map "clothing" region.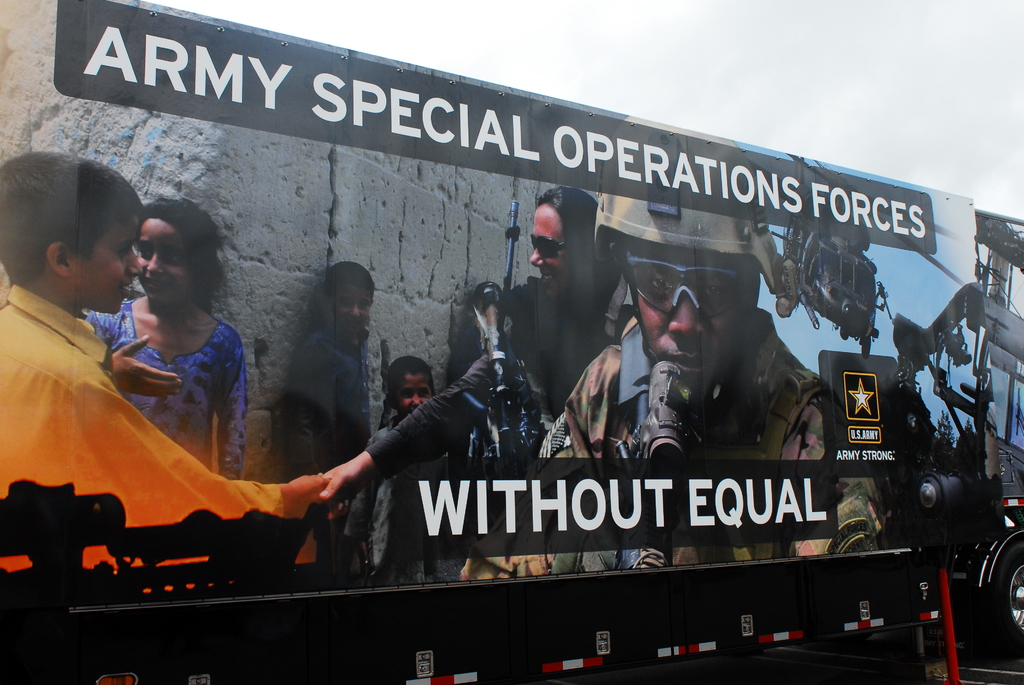
Mapped to detection(344, 417, 438, 589).
